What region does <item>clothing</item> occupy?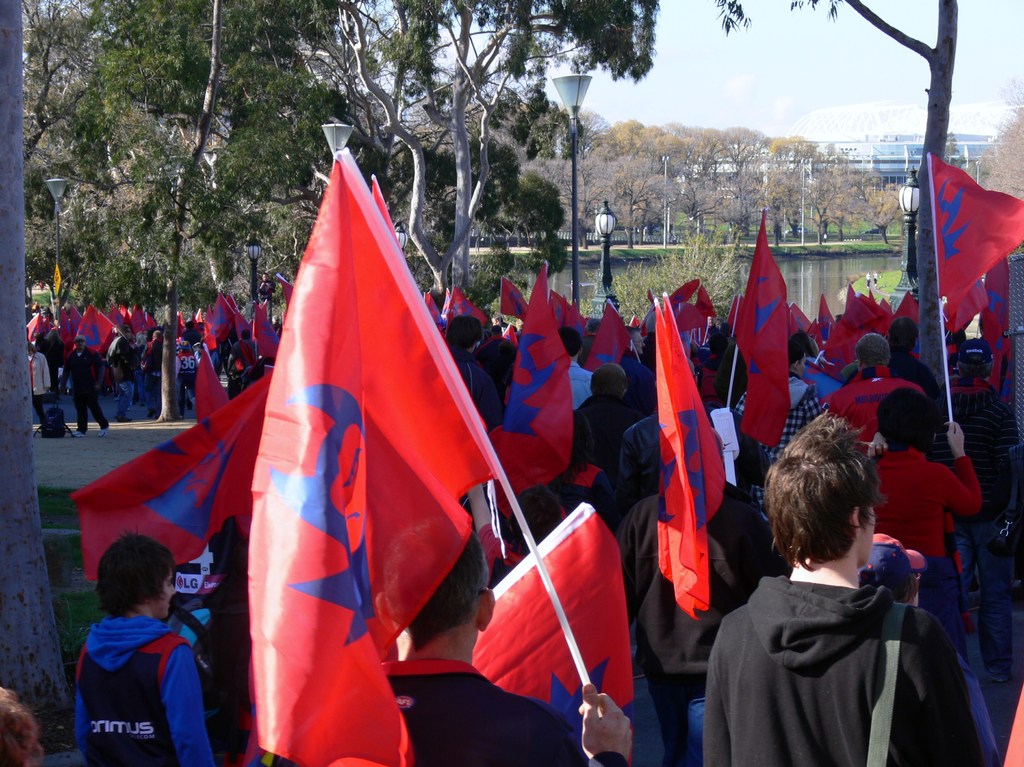
crop(61, 364, 109, 418).
